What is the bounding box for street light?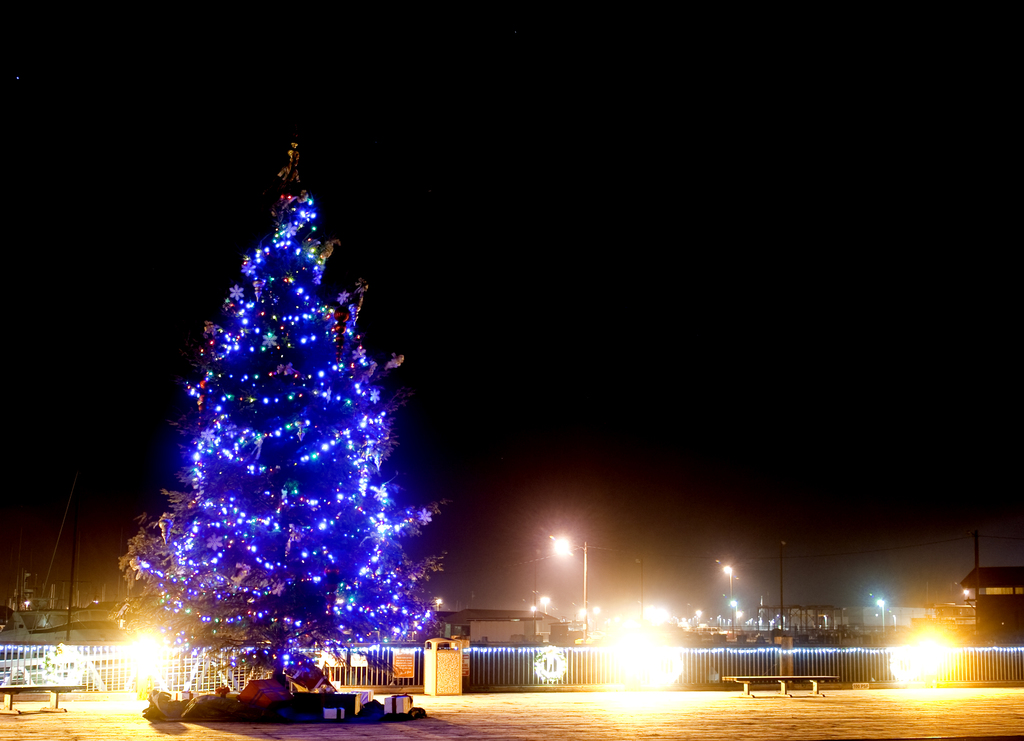
select_region(550, 537, 588, 642).
